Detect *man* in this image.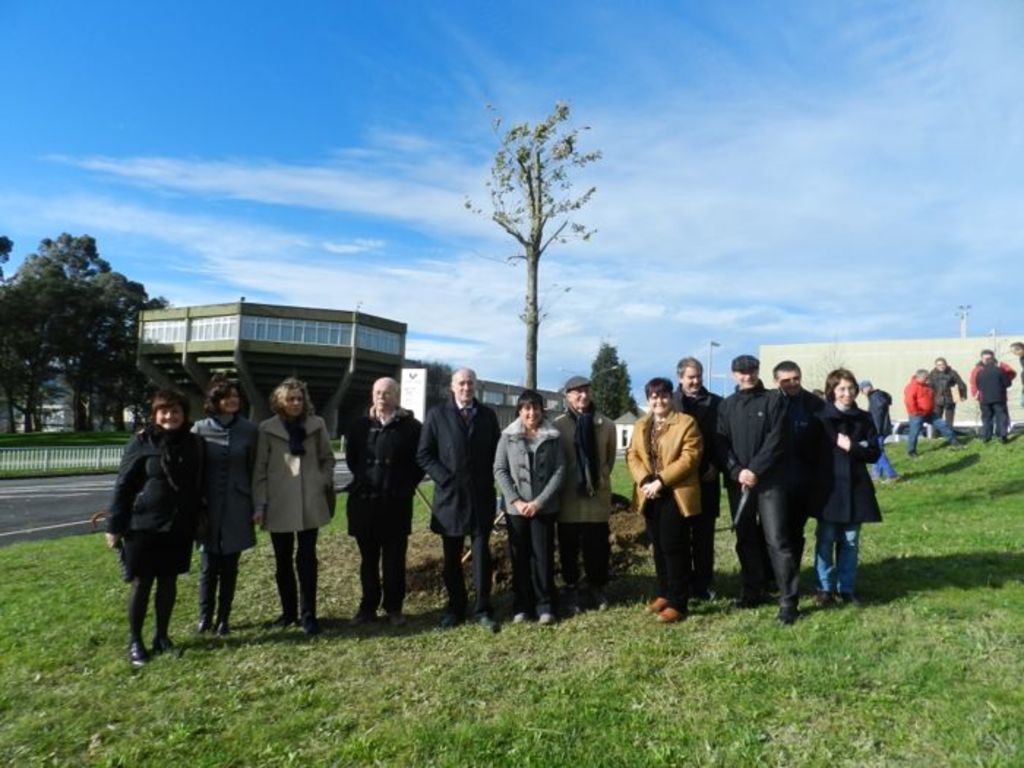
Detection: 750:361:831:619.
